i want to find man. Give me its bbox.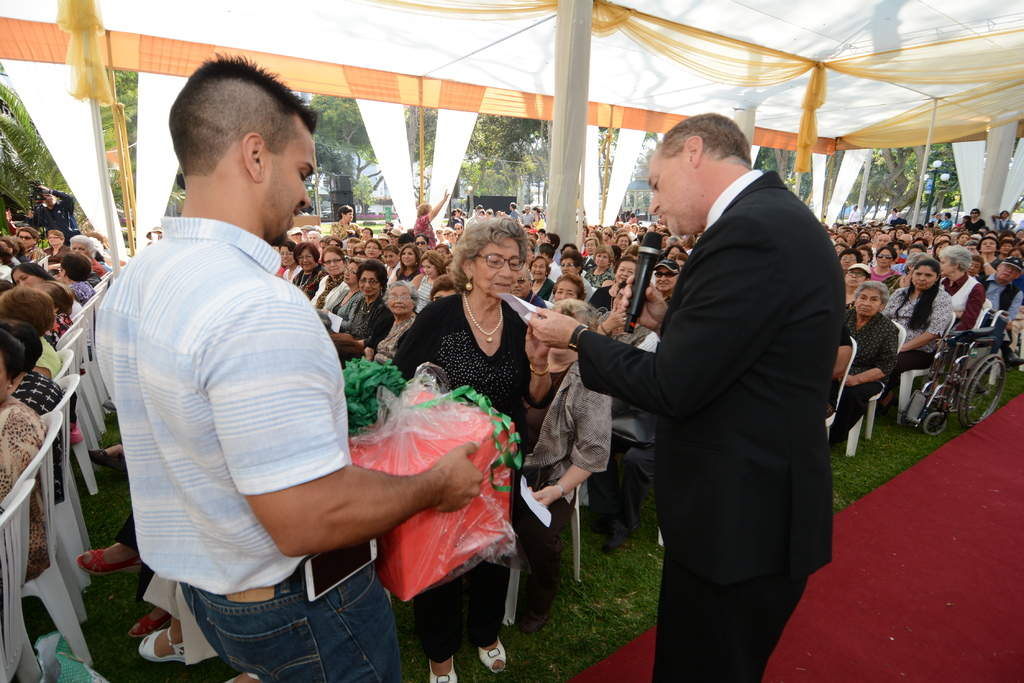
549:68:865:666.
